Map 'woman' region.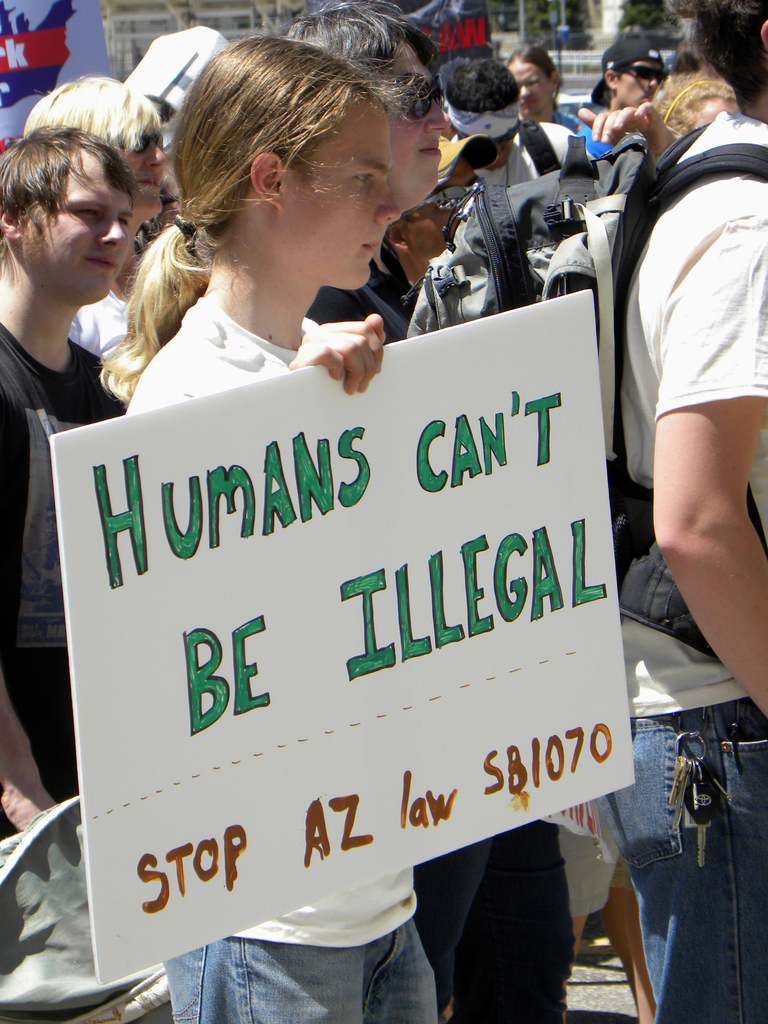
Mapped to BBox(86, 106, 643, 978).
